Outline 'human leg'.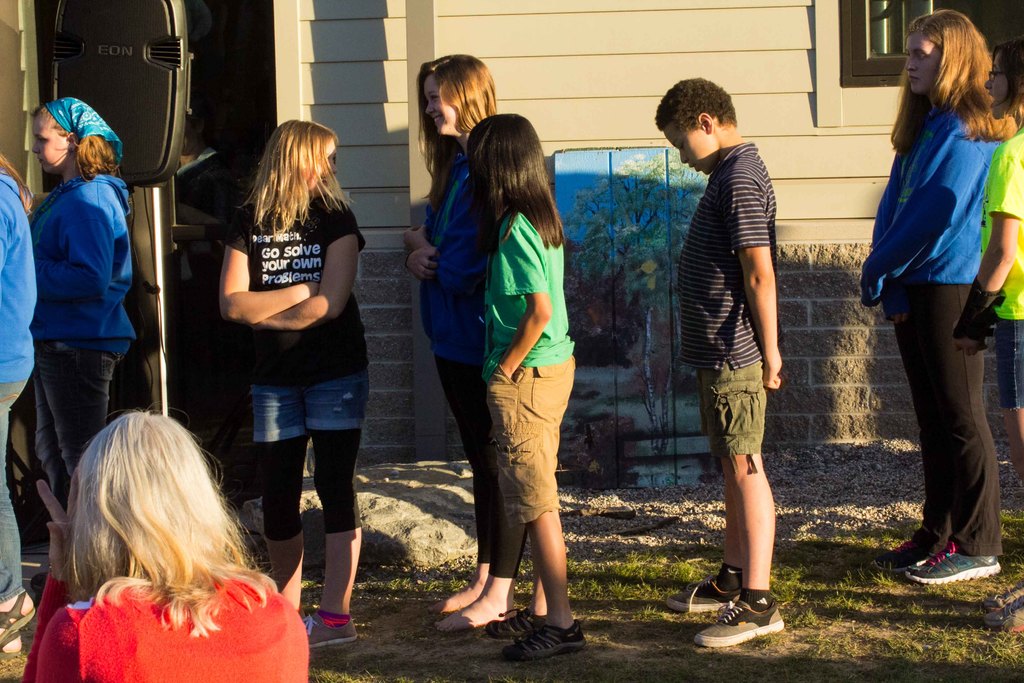
Outline: 871 277 998 588.
